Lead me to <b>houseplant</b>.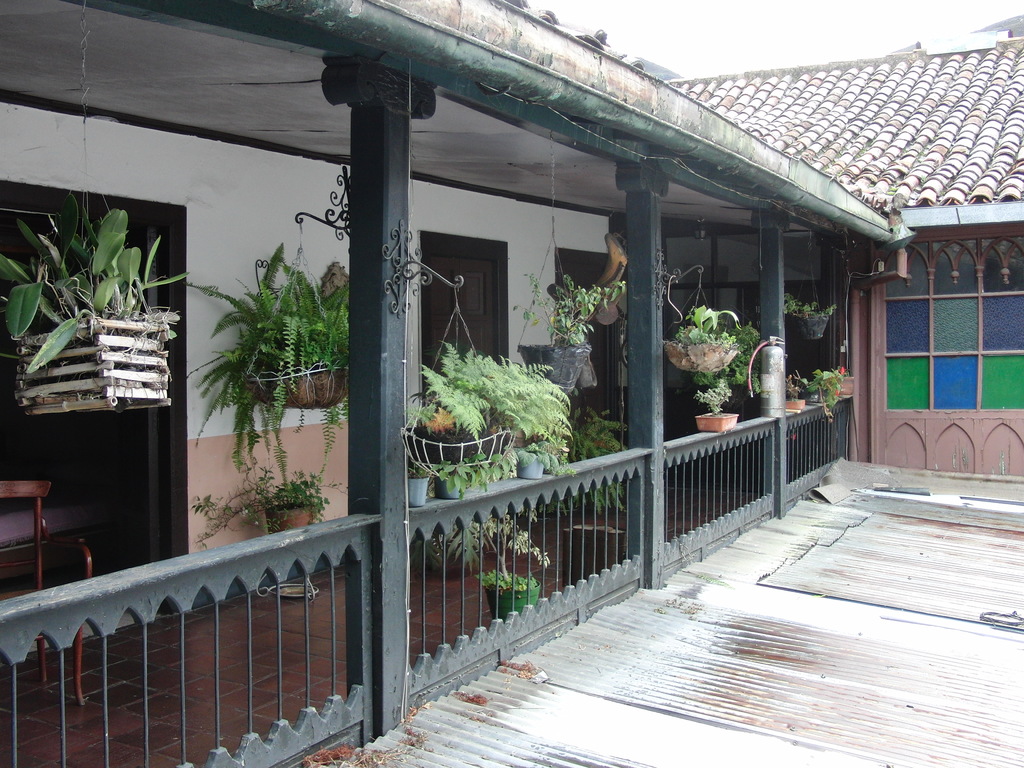
Lead to bbox(189, 236, 361, 488).
